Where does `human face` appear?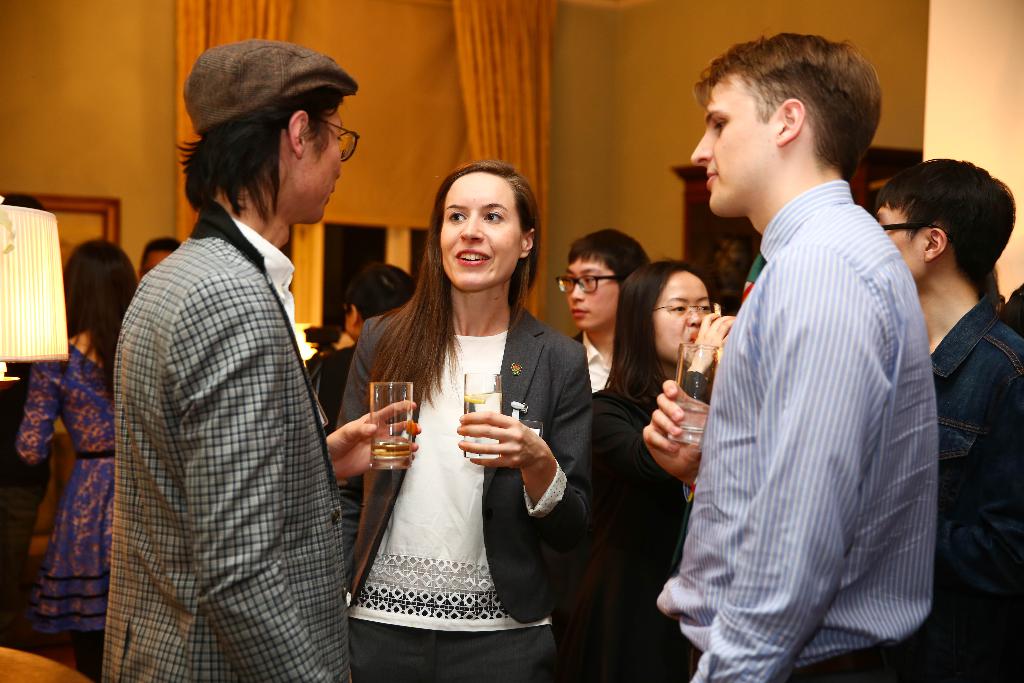
Appears at detection(692, 75, 774, 214).
